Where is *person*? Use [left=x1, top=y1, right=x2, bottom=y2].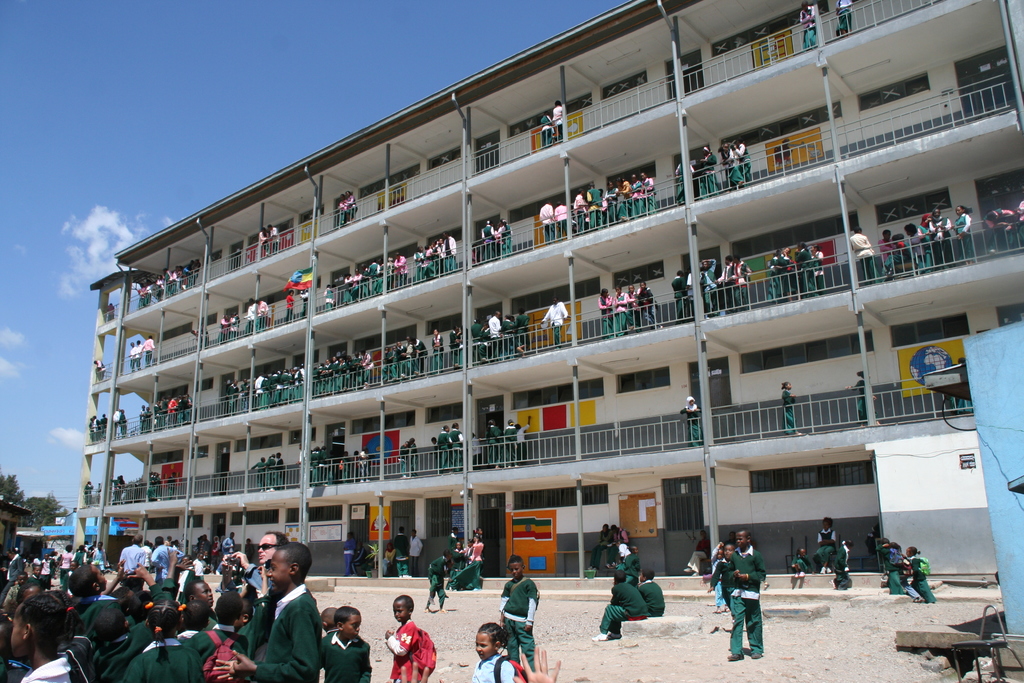
[left=728, top=529, right=764, bottom=661].
